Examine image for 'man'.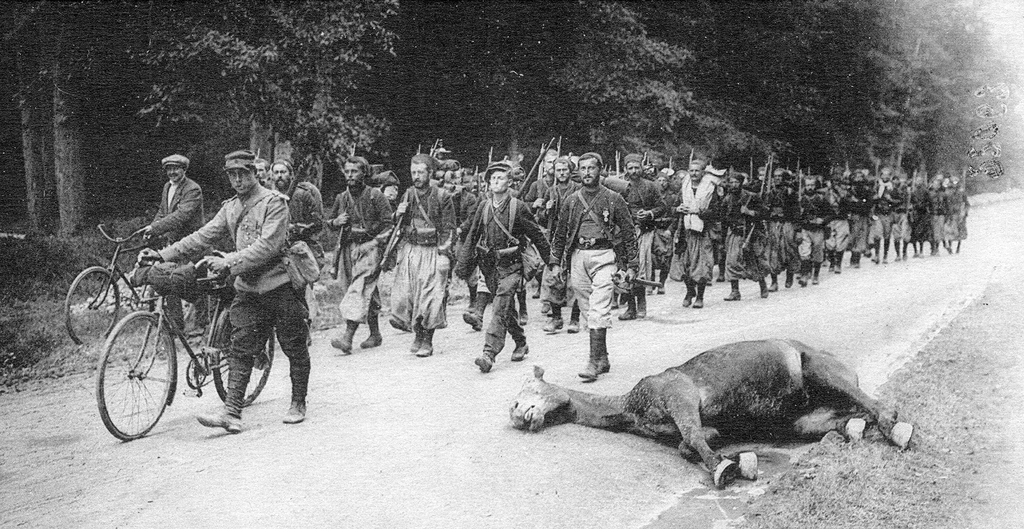
Examination result: {"x1": 328, "y1": 158, "x2": 397, "y2": 353}.
